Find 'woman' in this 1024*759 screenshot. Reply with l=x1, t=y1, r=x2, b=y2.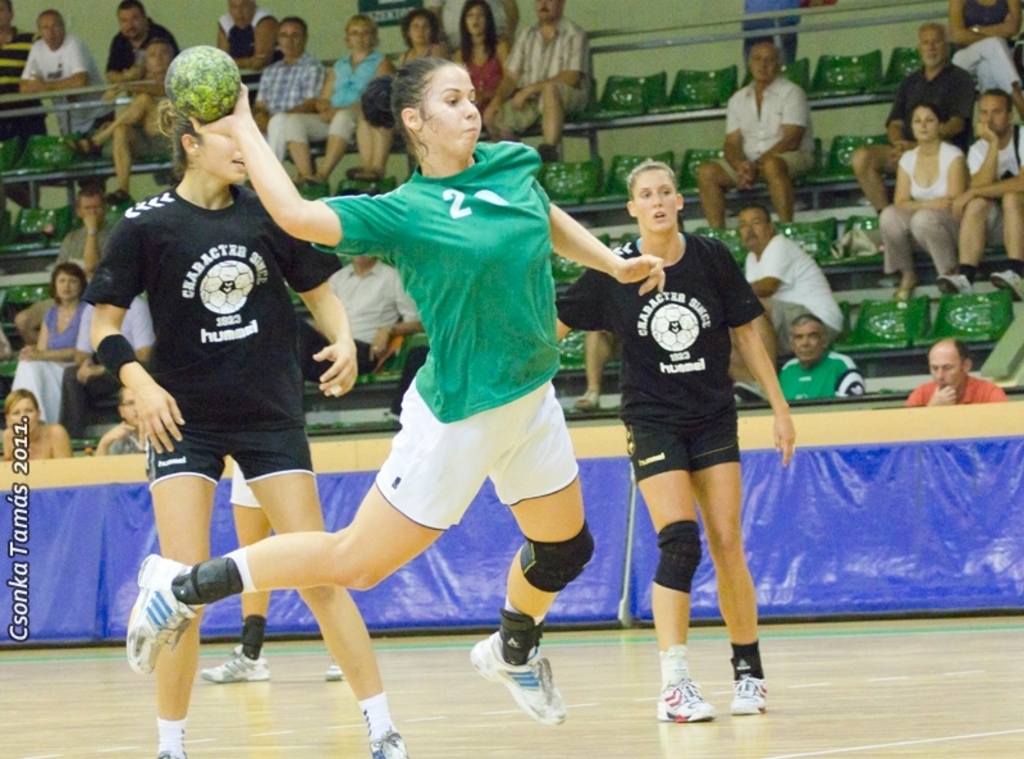
l=279, t=15, r=410, b=183.
